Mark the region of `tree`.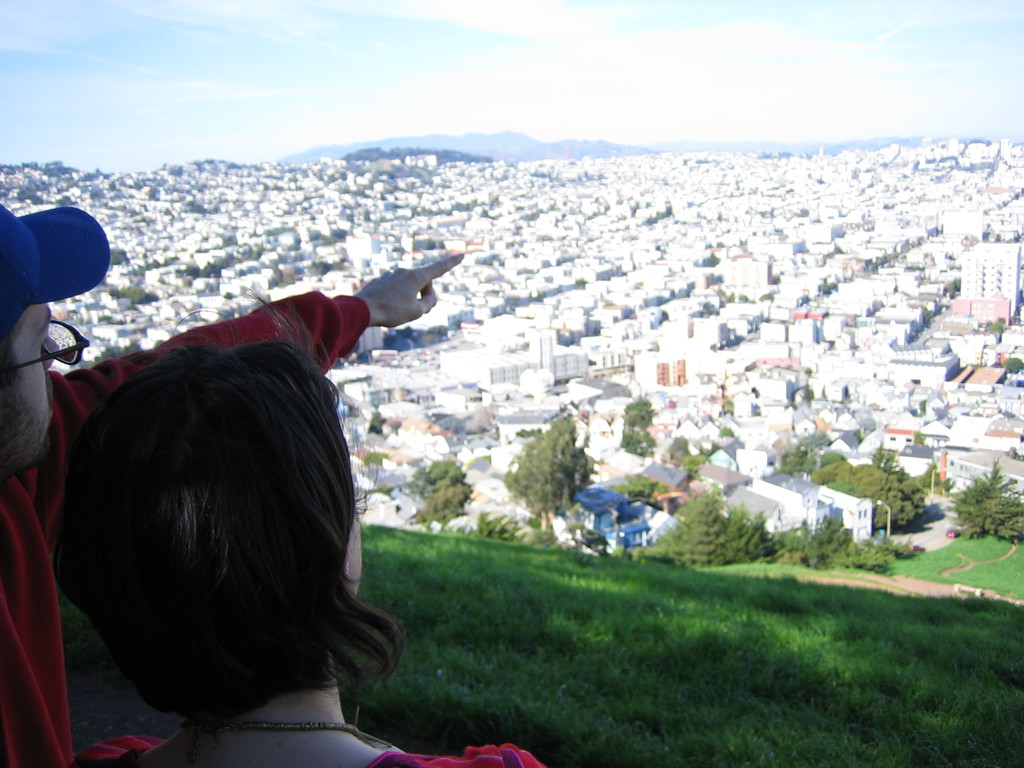
Region: [left=1002, top=353, right=1022, bottom=371].
